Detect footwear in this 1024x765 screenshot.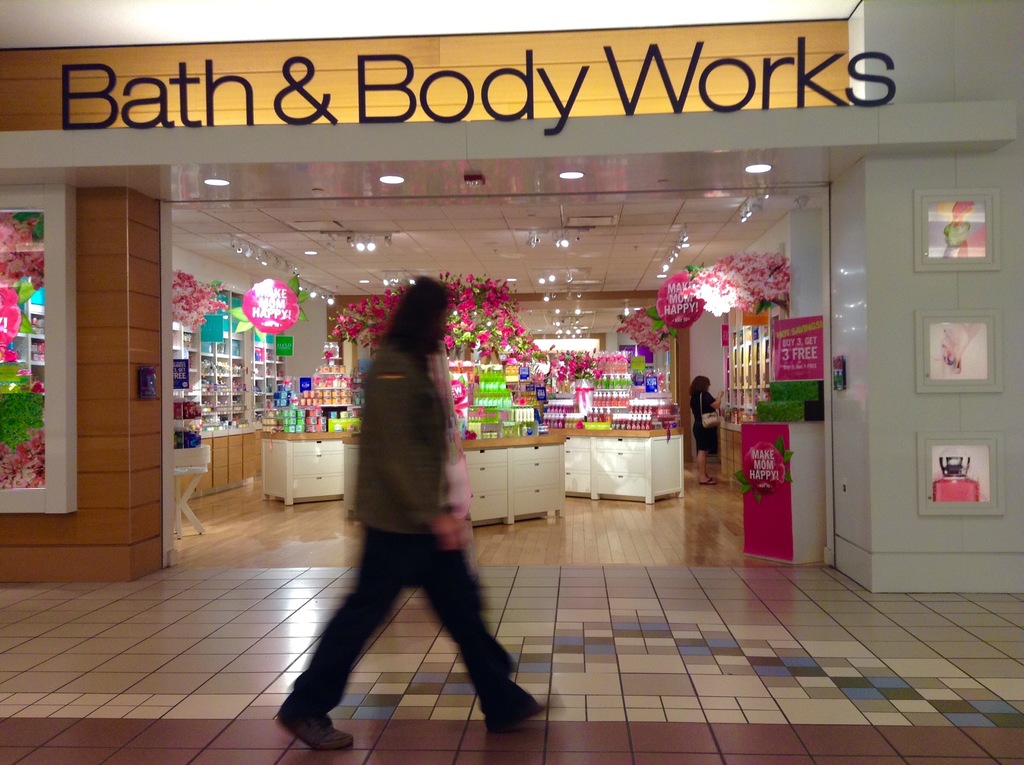
Detection: bbox=(697, 480, 716, 485).
